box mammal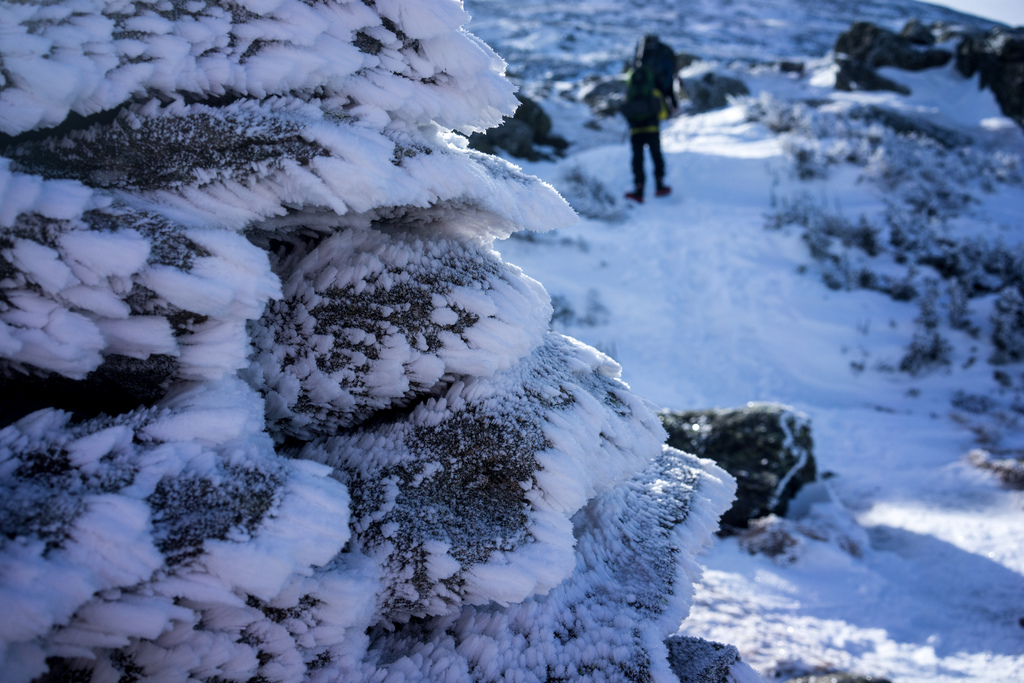
(623,36,687,190)
